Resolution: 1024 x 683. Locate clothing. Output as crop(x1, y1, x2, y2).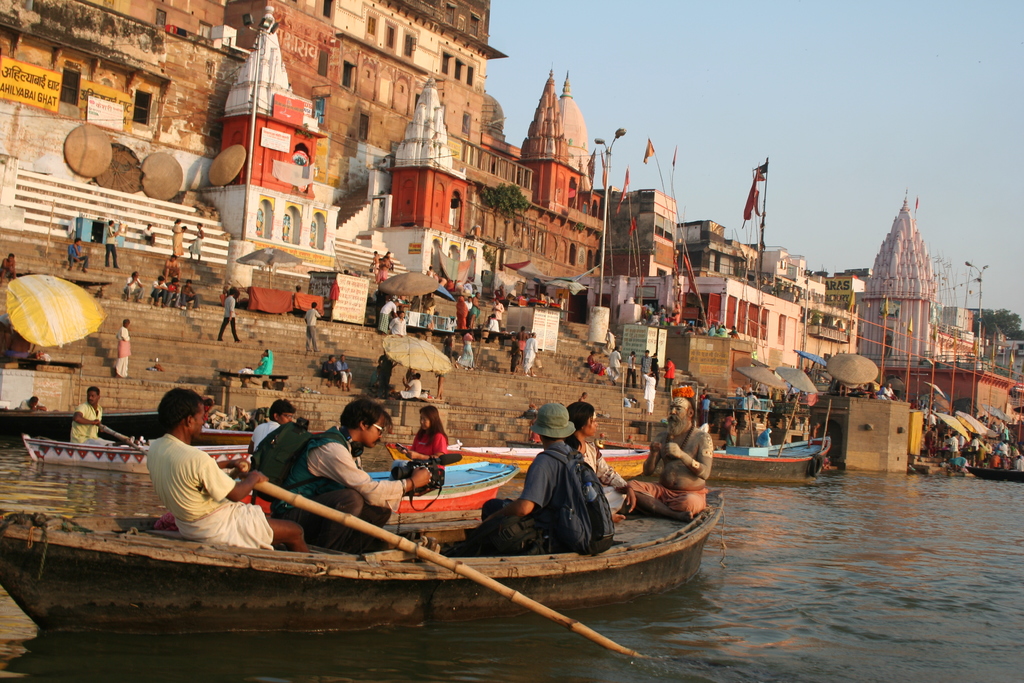
crop(247, 411, 404, 552).
